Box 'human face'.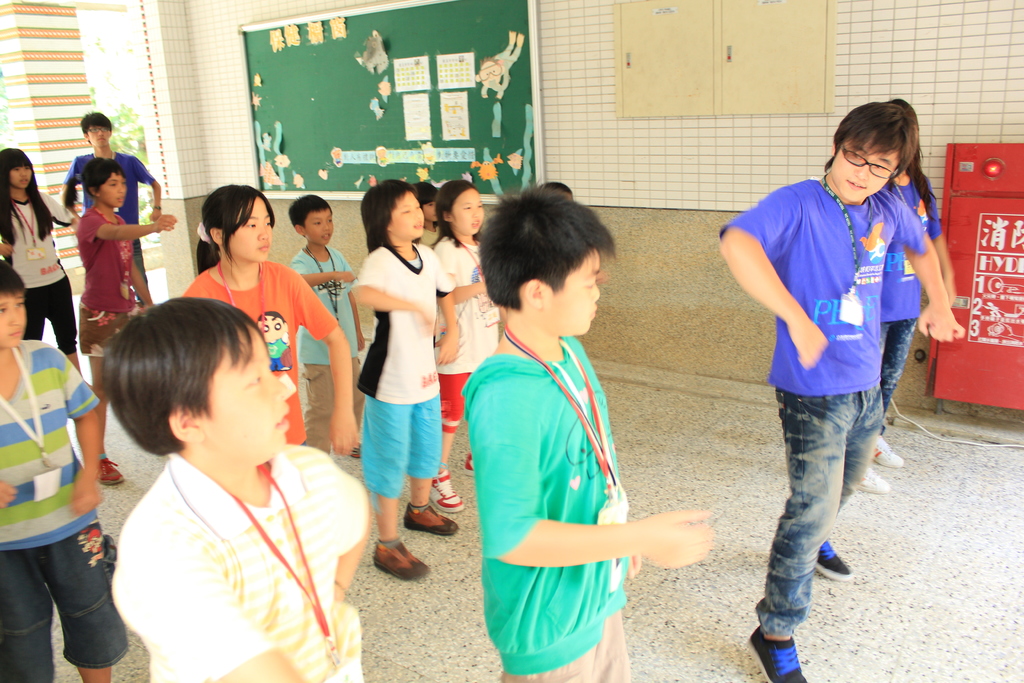
region(204, 322, 284, 460).
